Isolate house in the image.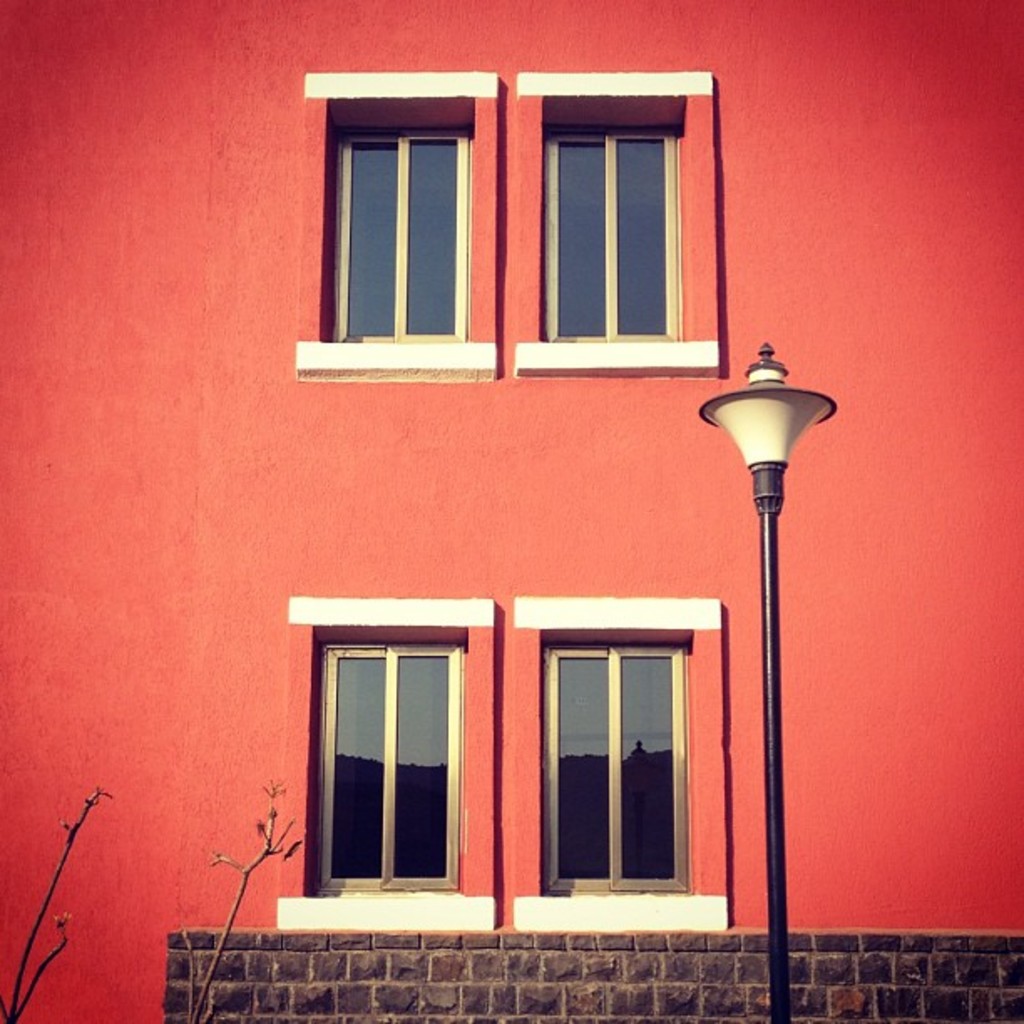
Isolated region: crop(0, 3, 1022, 1022).
